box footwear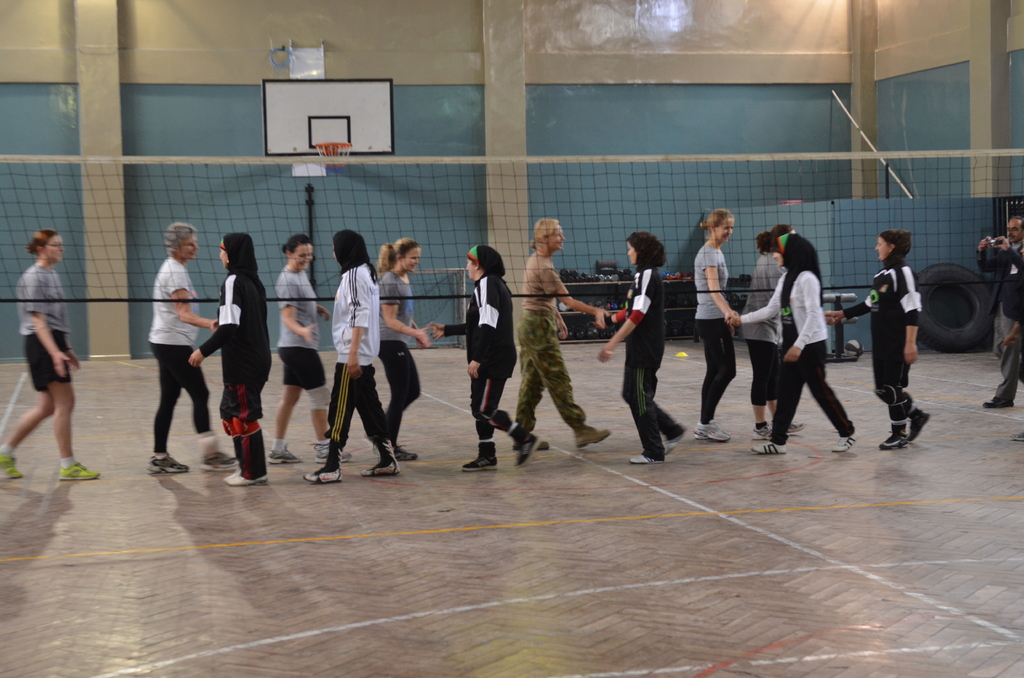
BBox(755, 427, 772, 439)
